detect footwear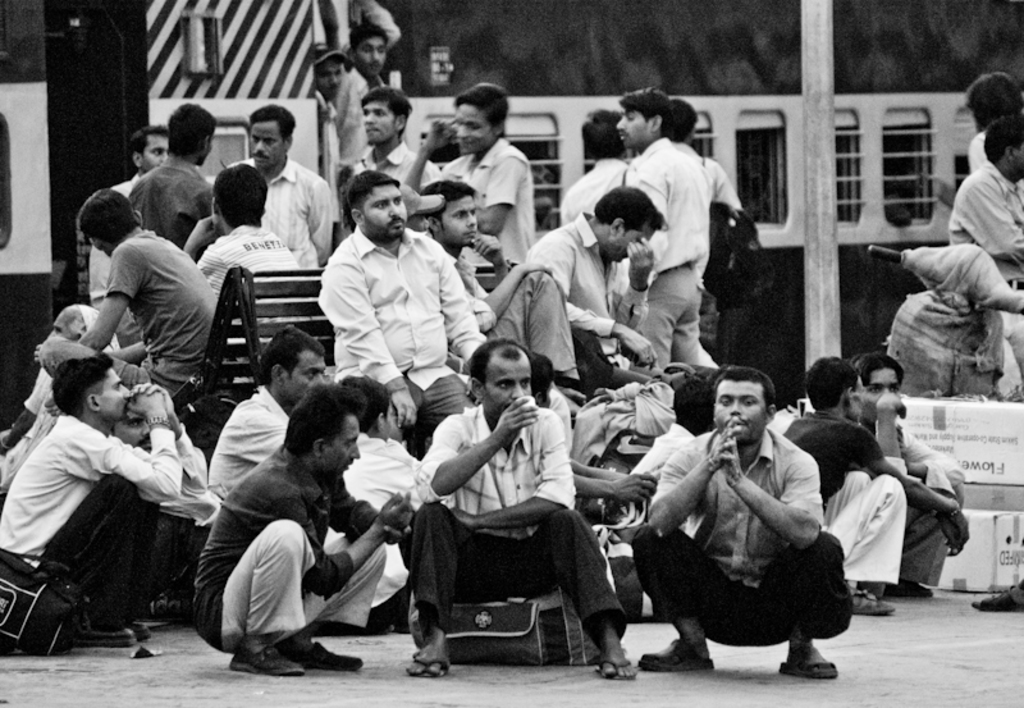
<box>412,657,448,675</box>
